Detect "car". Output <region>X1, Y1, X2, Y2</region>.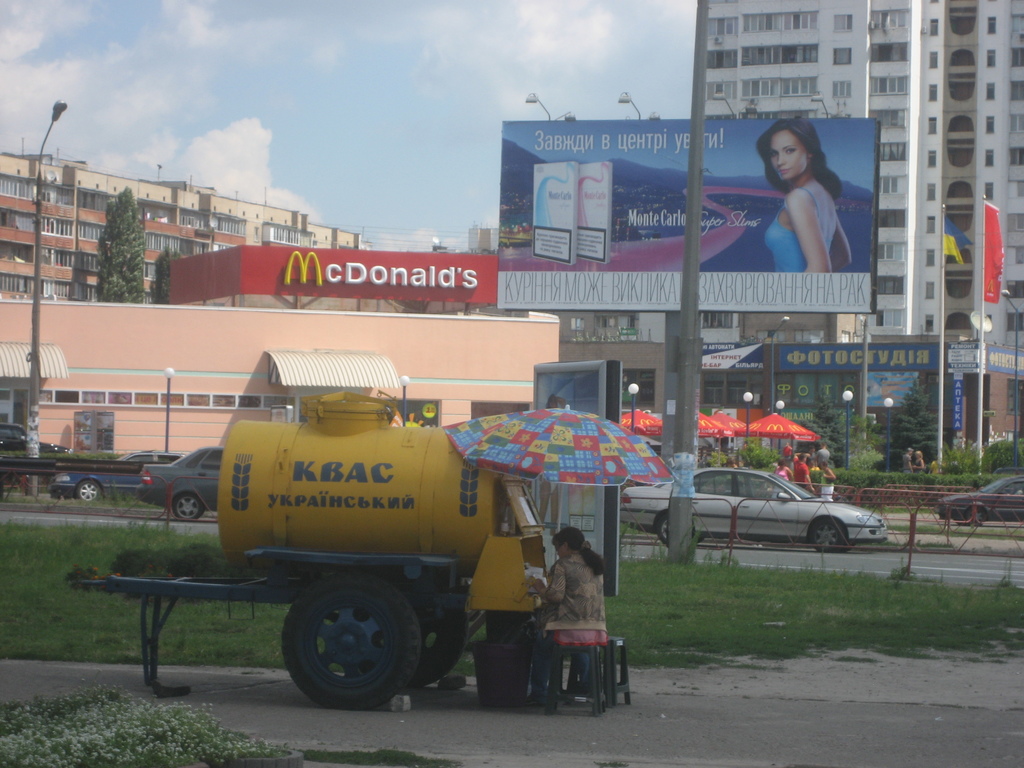
<region>47, 447, 186, 501</region>.
